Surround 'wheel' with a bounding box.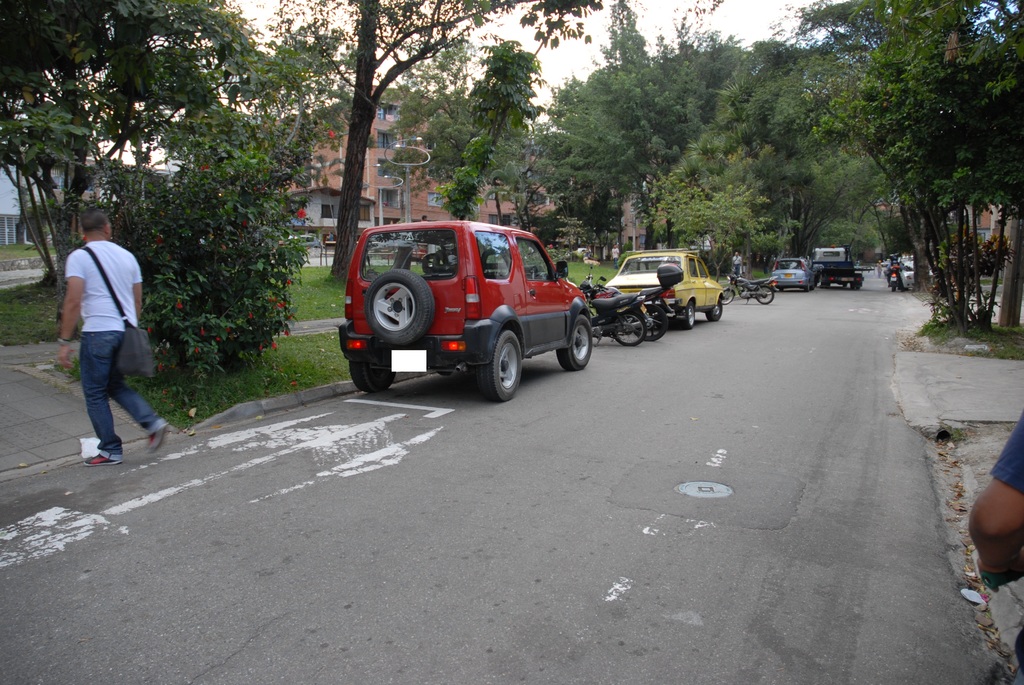
(left=479, top=326, right=525, bottom=404).
